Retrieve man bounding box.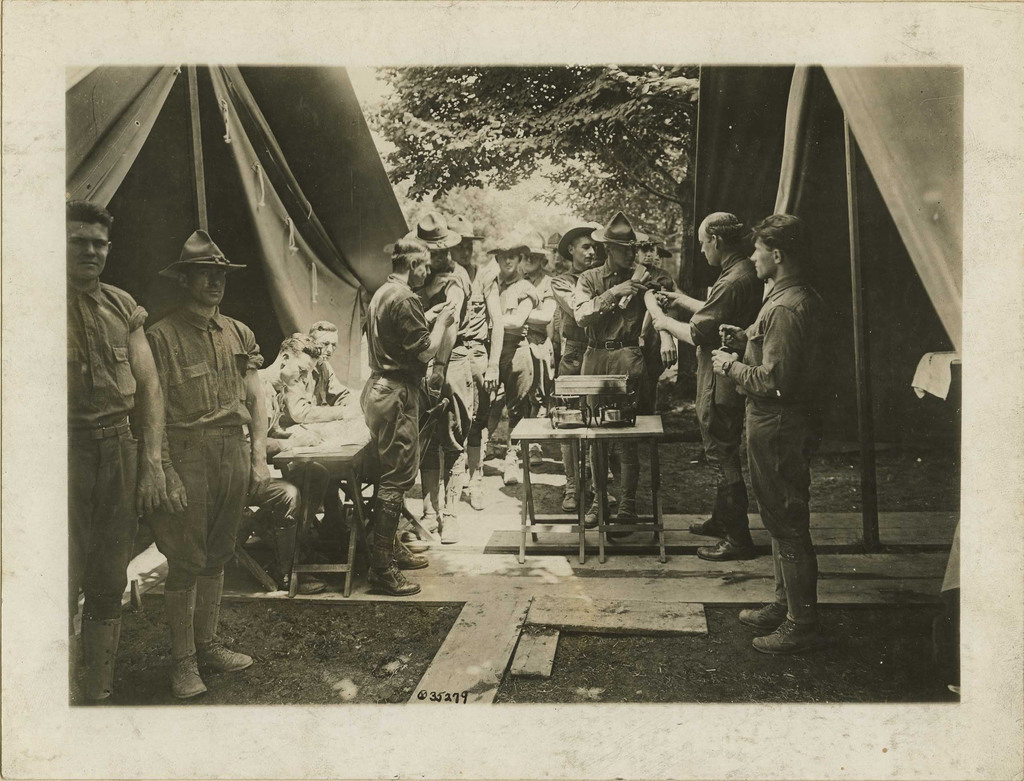
Bounding box: 280/323/372/424.
